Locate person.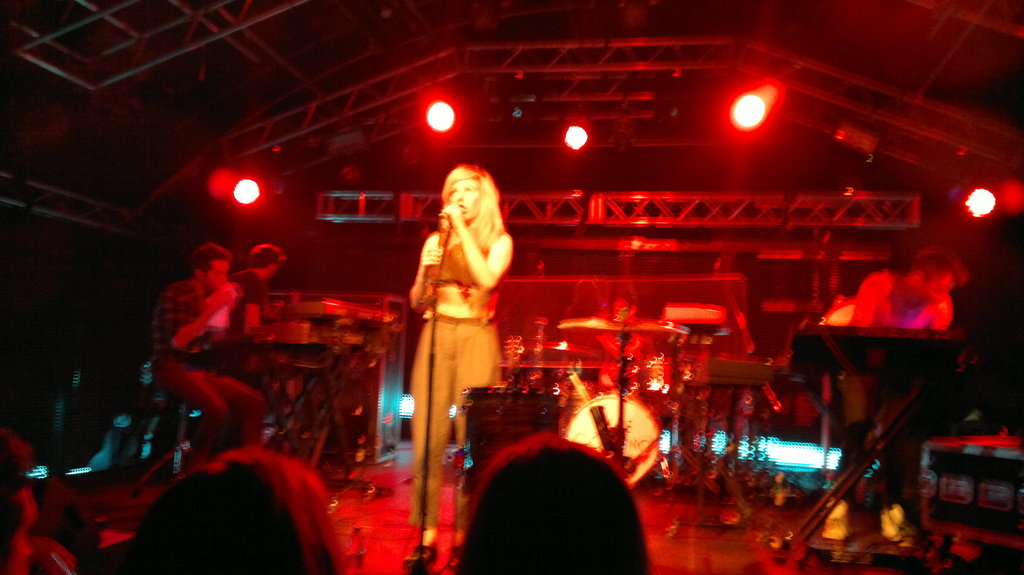
Bounding box: left=0, top=433, right=47, bottom=574.
